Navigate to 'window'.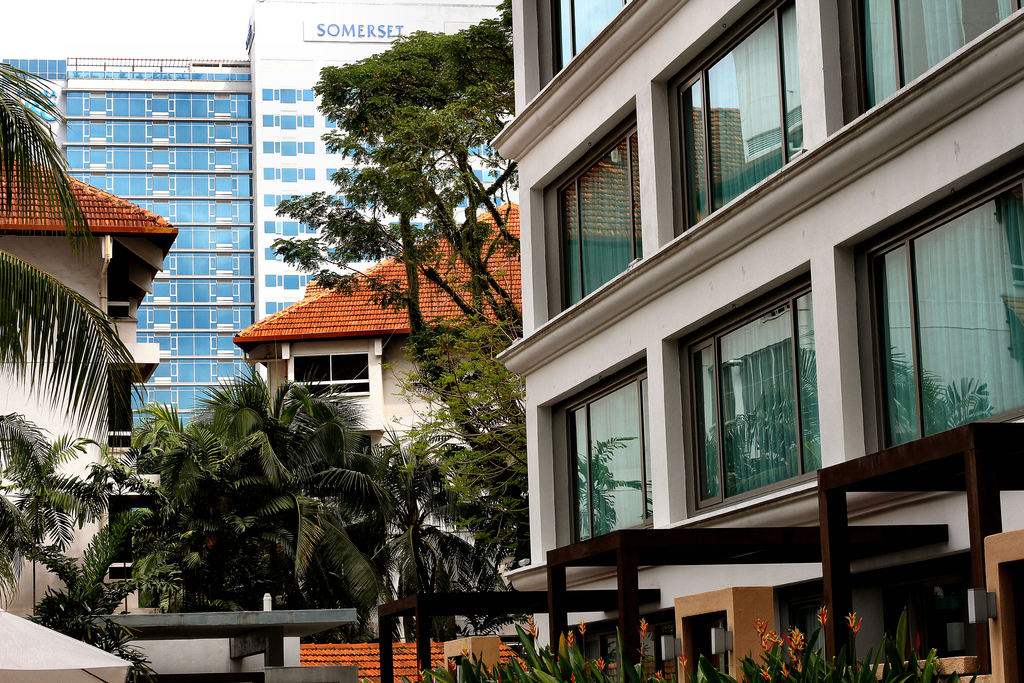
Navigation target: [824, 0, 1021, 136].
